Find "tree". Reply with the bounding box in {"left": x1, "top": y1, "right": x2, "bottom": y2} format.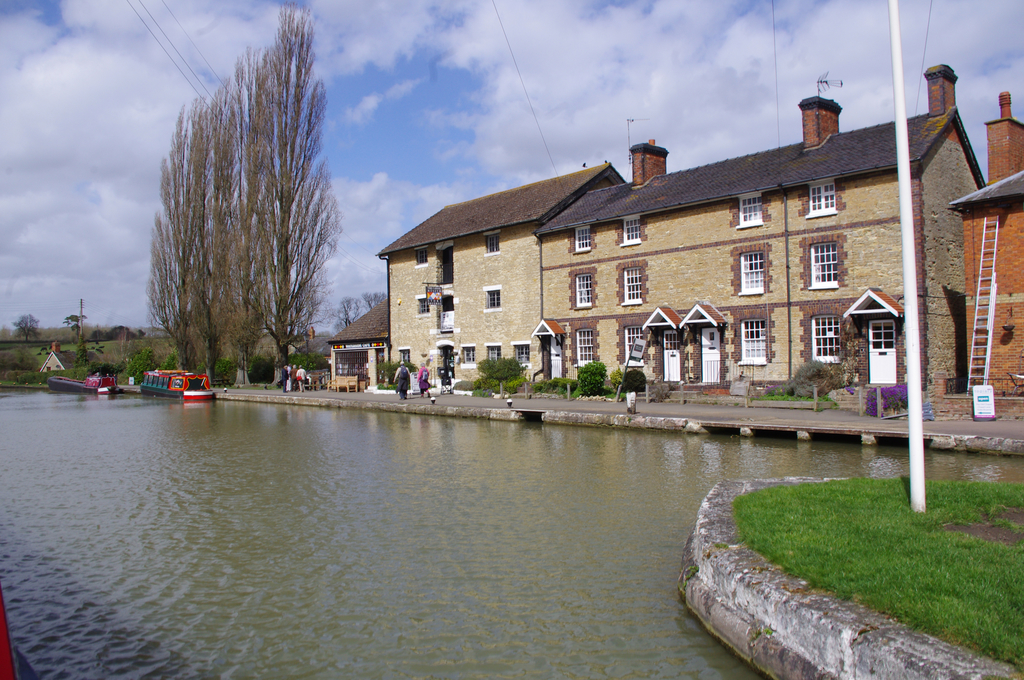
{"left": 13, "top": 311, "right": 42, "bottom": 343}.
